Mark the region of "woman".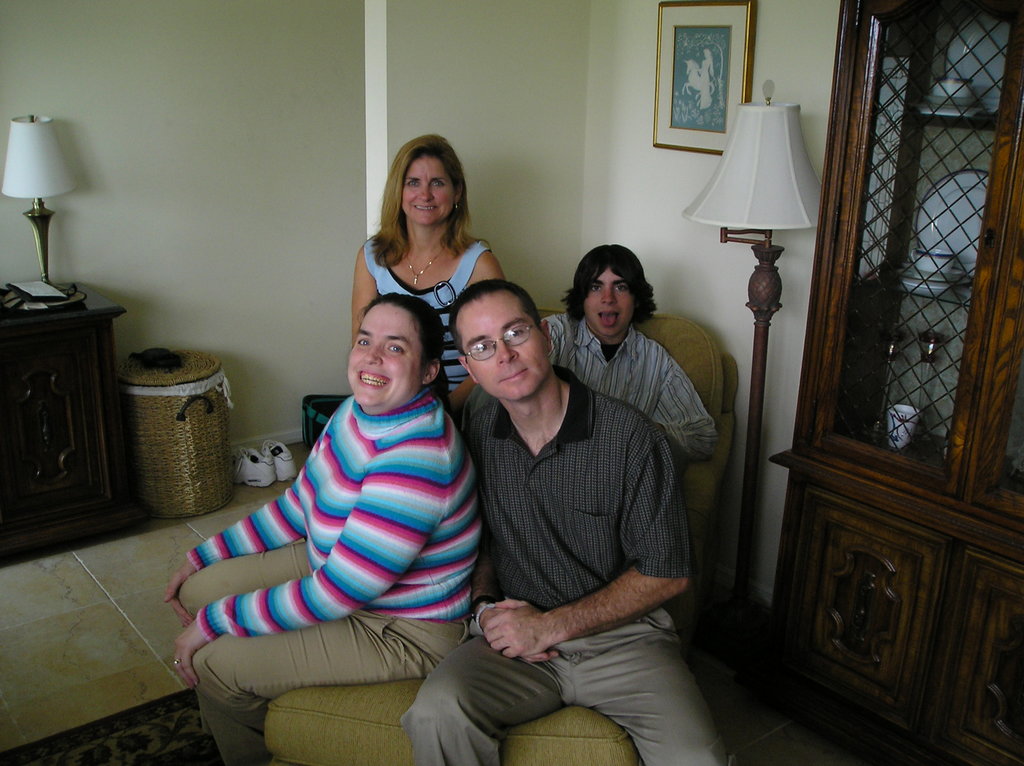
Region: locate(348, 129, 508, 408).
